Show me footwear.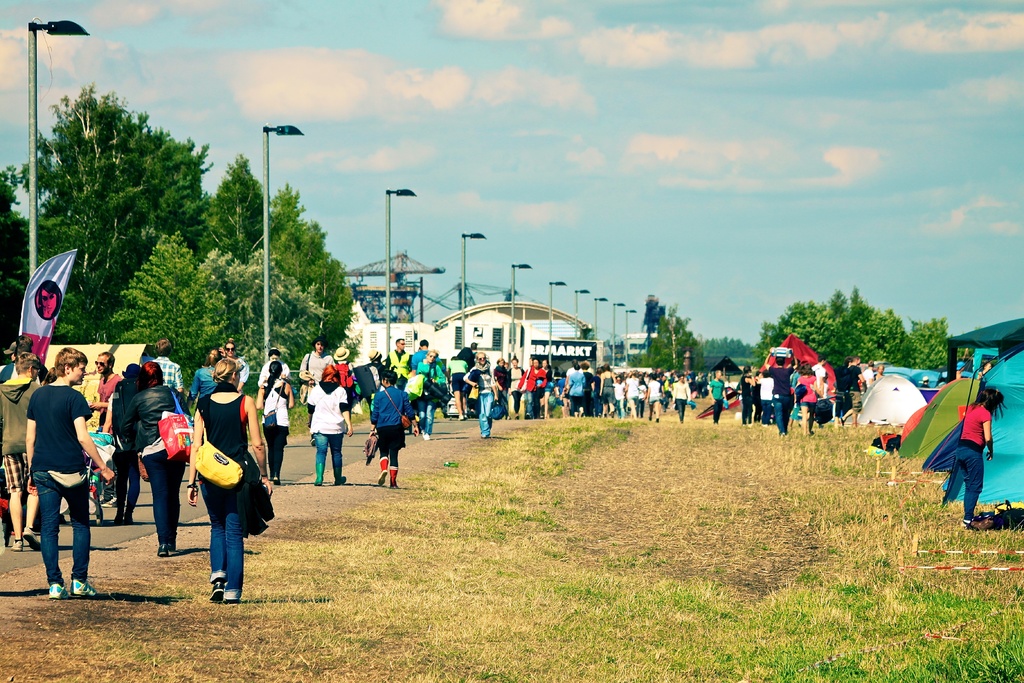
footwear is here: 155, 544, 170, 558.
